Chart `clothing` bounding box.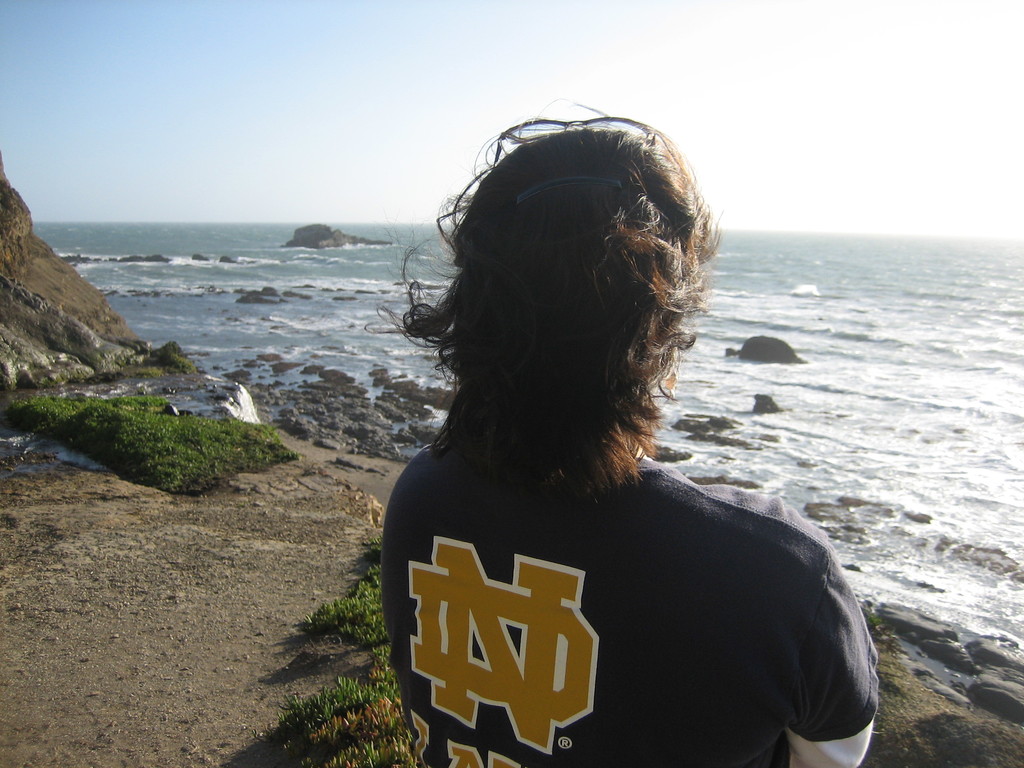
Charted: bbox=[358, 353, 872, 750].
